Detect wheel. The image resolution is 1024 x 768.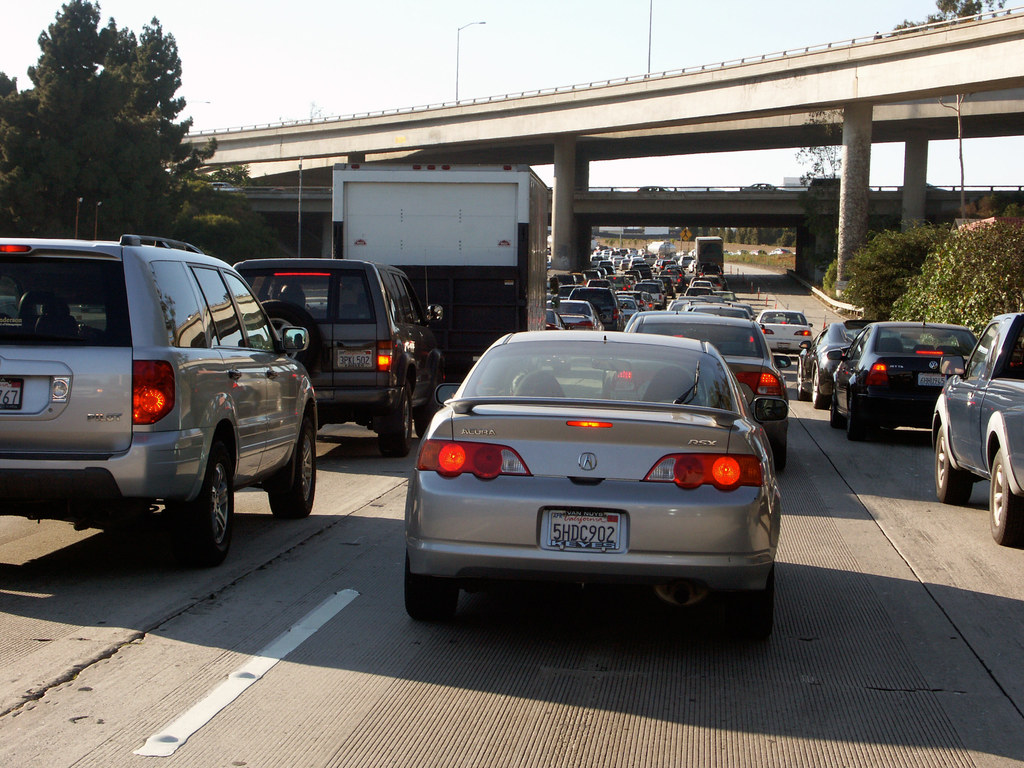
x1=832, y1=403, x2=844, y2=427.
